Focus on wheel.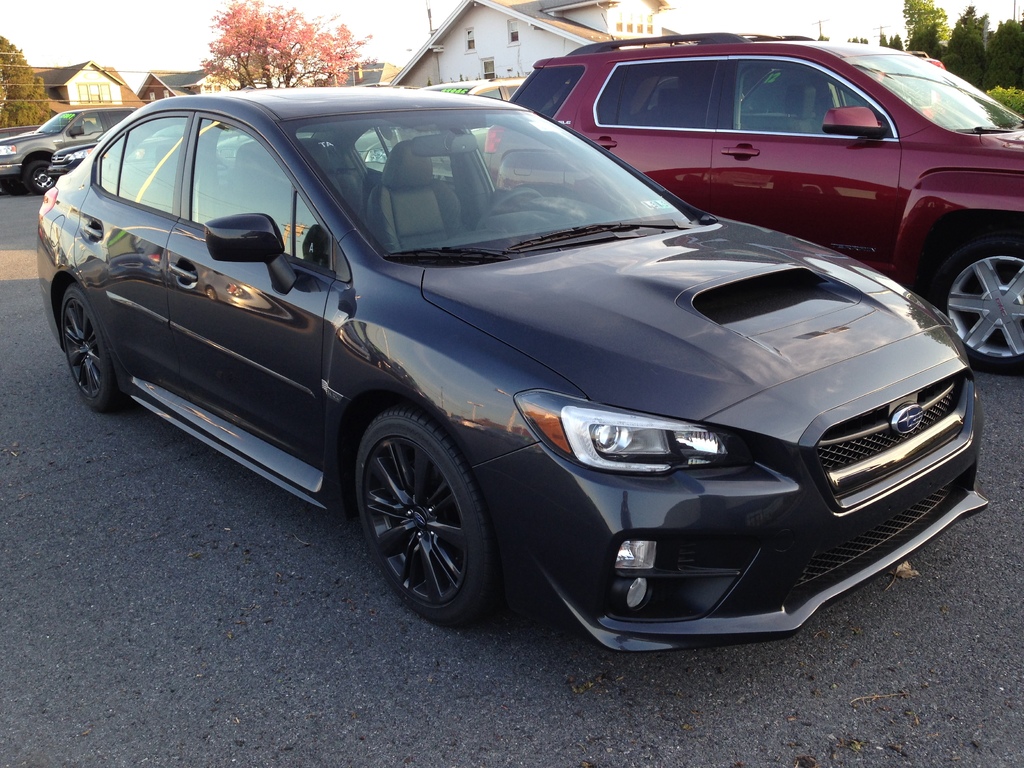
Focused at [52,279,131,413].
